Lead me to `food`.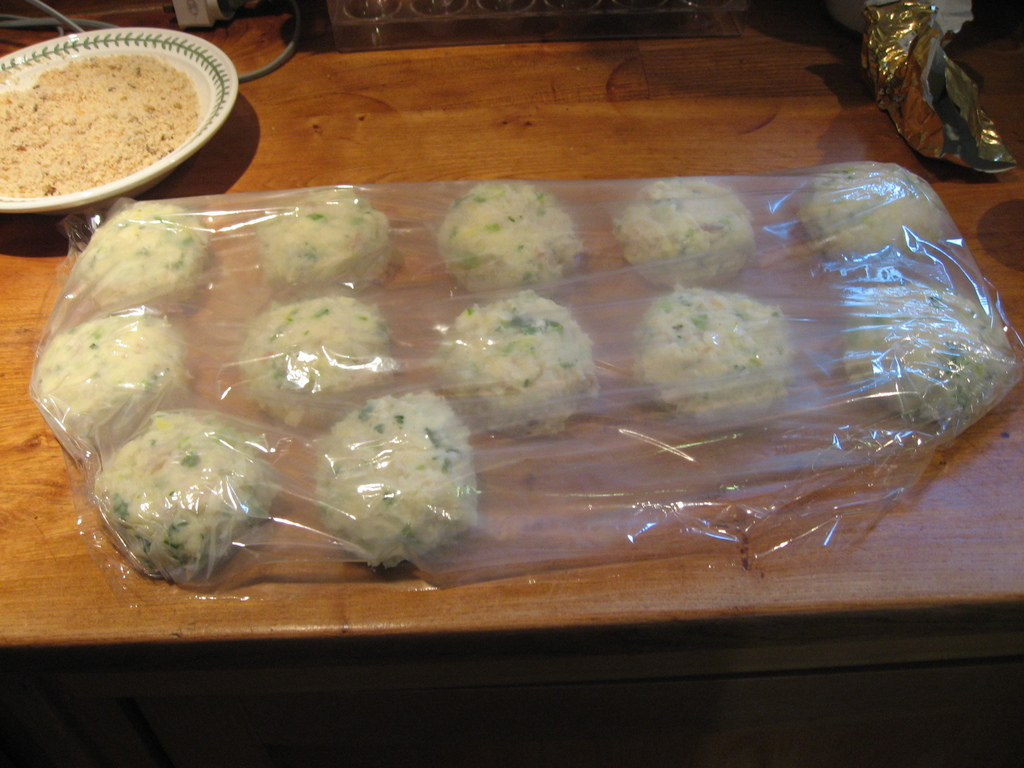
Lead to box=[847, 287, 1008, 420].
